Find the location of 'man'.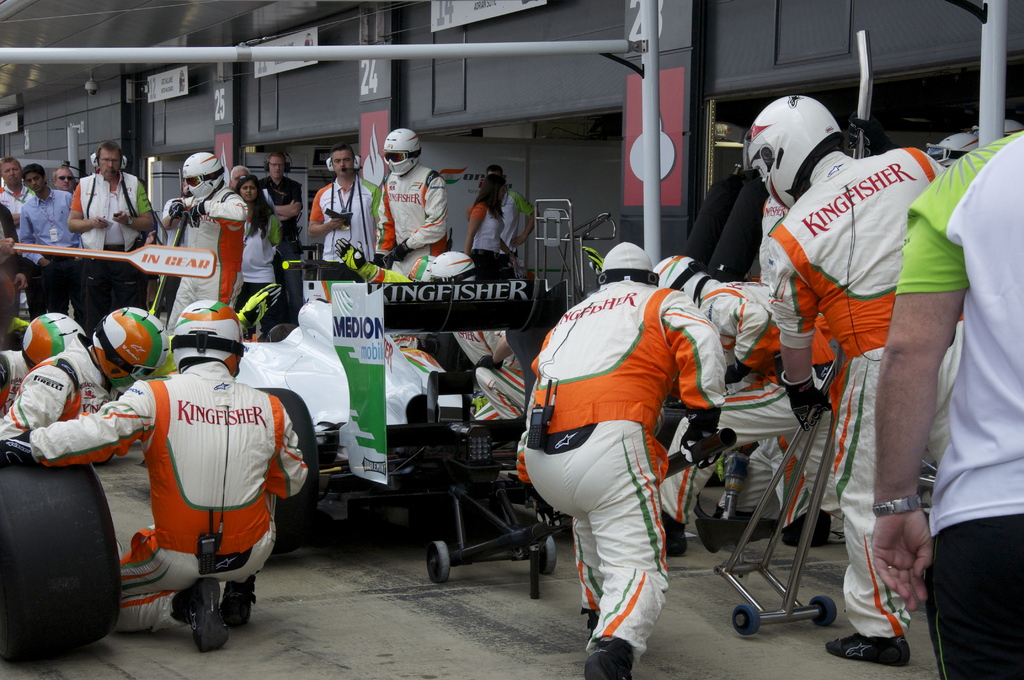
Location: 740:93:966:661.
